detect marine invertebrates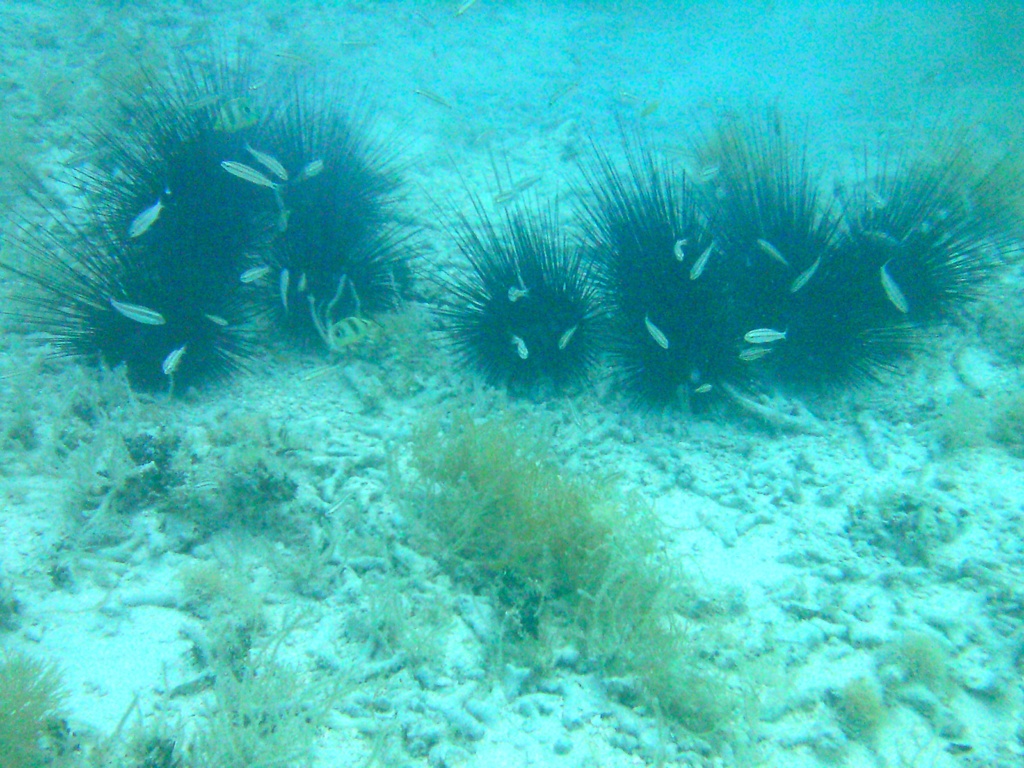
bbox(690, 81, 947, 400)
